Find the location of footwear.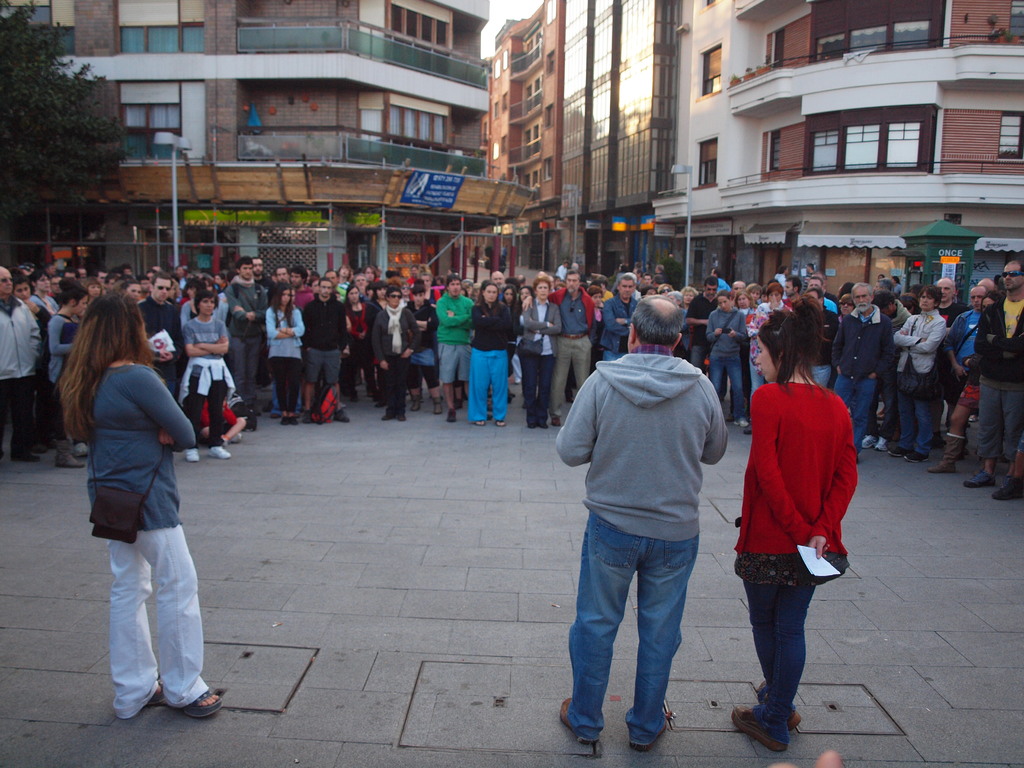
Location: x1=383, y1=409, x2=396, y2=417.
